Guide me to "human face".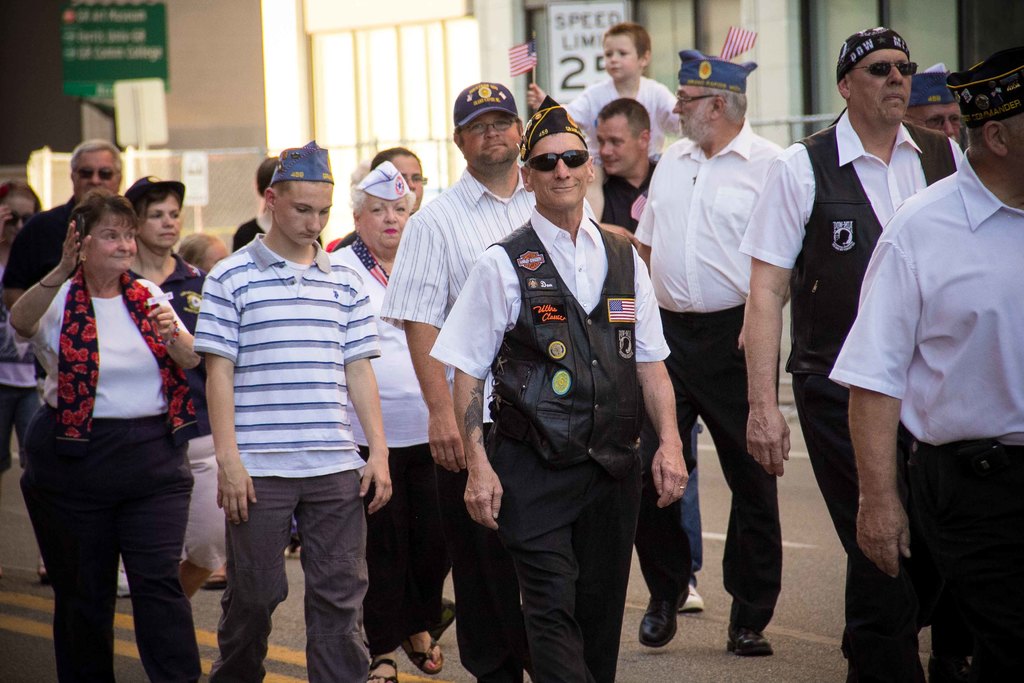
Guidance: crop(73, 151, 119, 199).
